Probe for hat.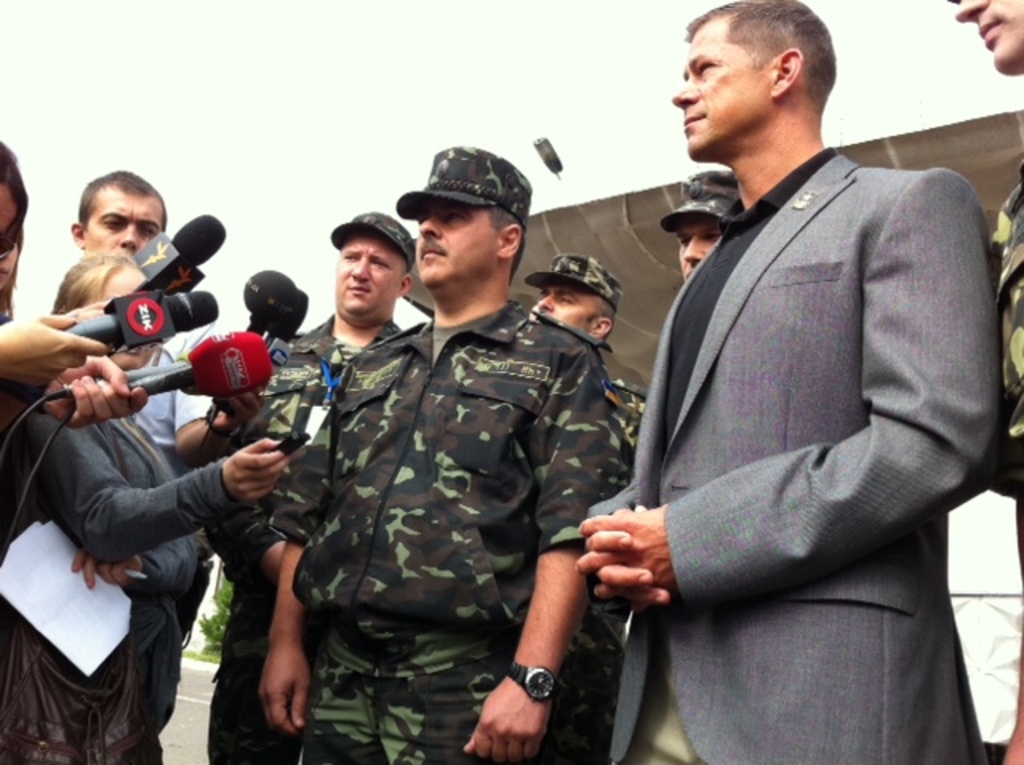
Probe result: select_region(326, 210, 416, 264).
